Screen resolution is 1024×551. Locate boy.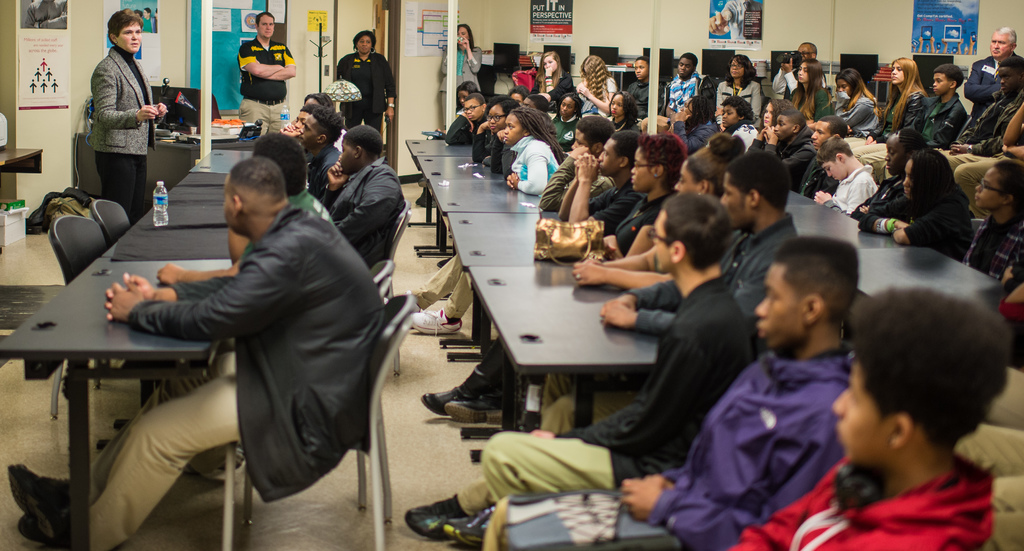
[408,198,749,541].
